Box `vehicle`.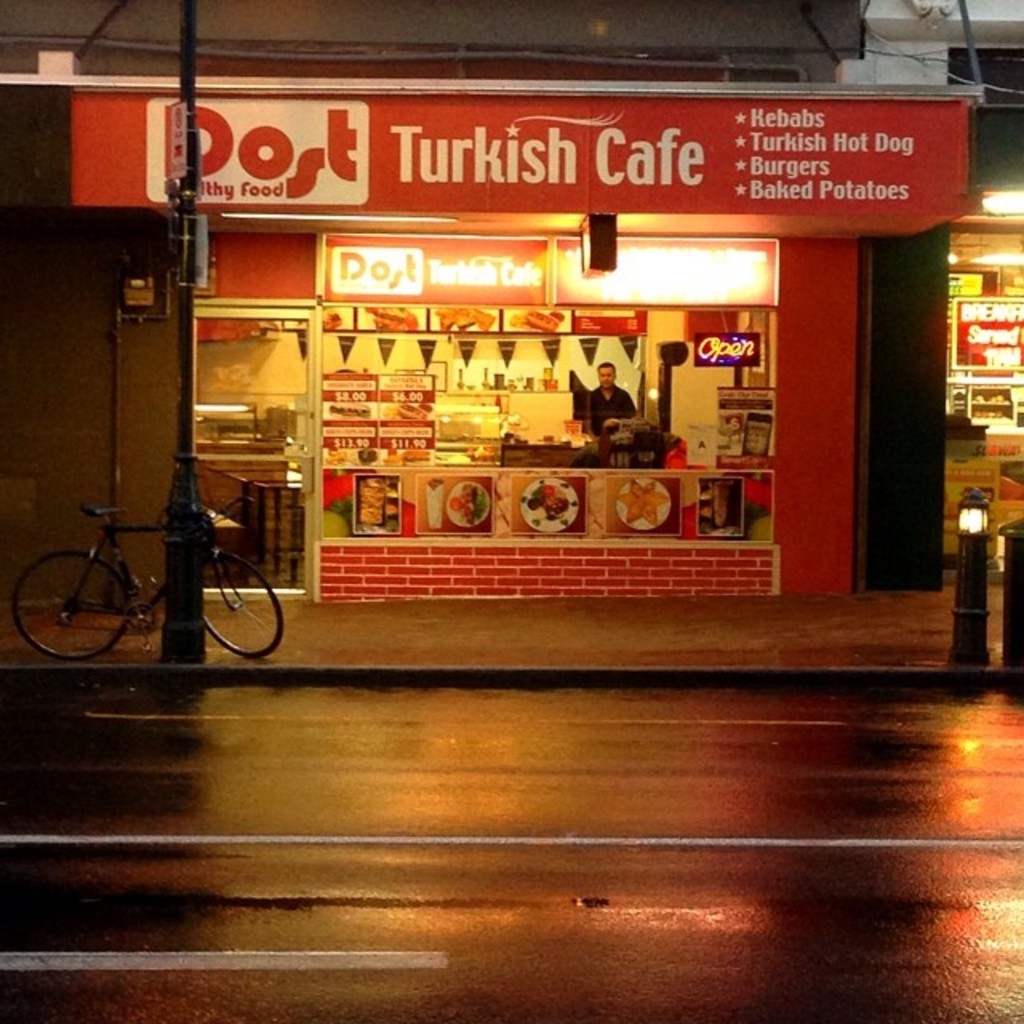
rect(59, 461, 230, 643).
